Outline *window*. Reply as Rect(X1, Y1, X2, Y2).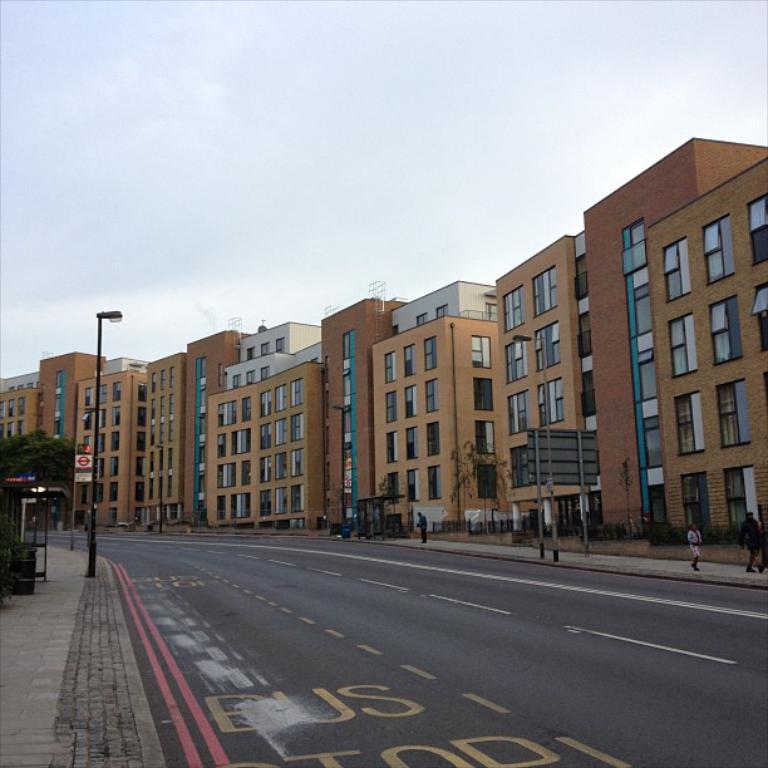
Rect(471, 334, 496, 369).
